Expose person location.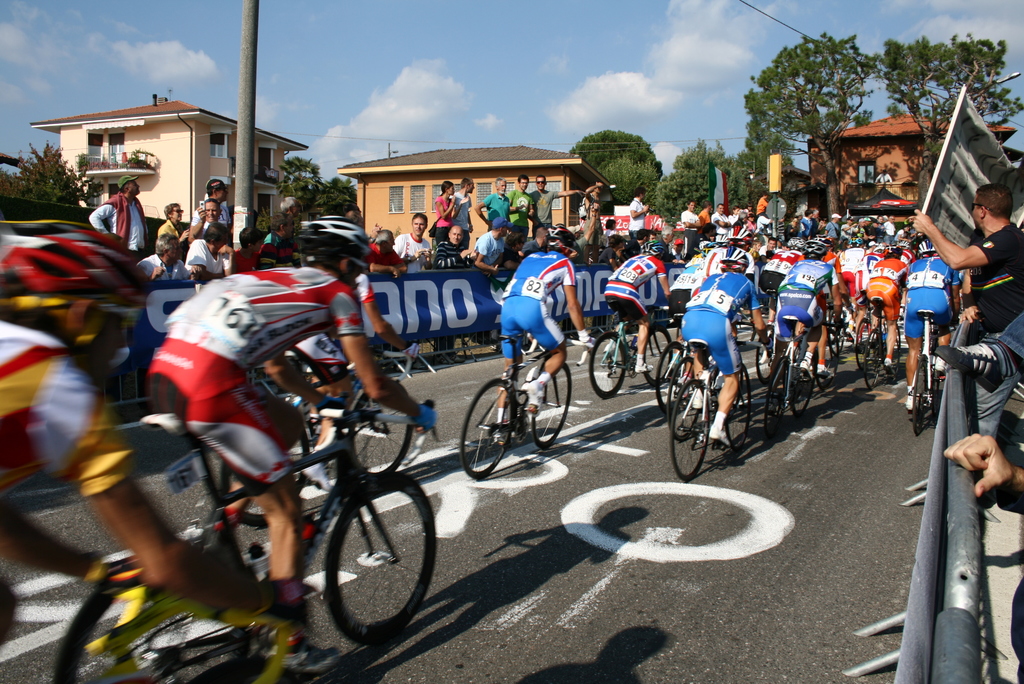
Exposed at [474,170,517,231].
